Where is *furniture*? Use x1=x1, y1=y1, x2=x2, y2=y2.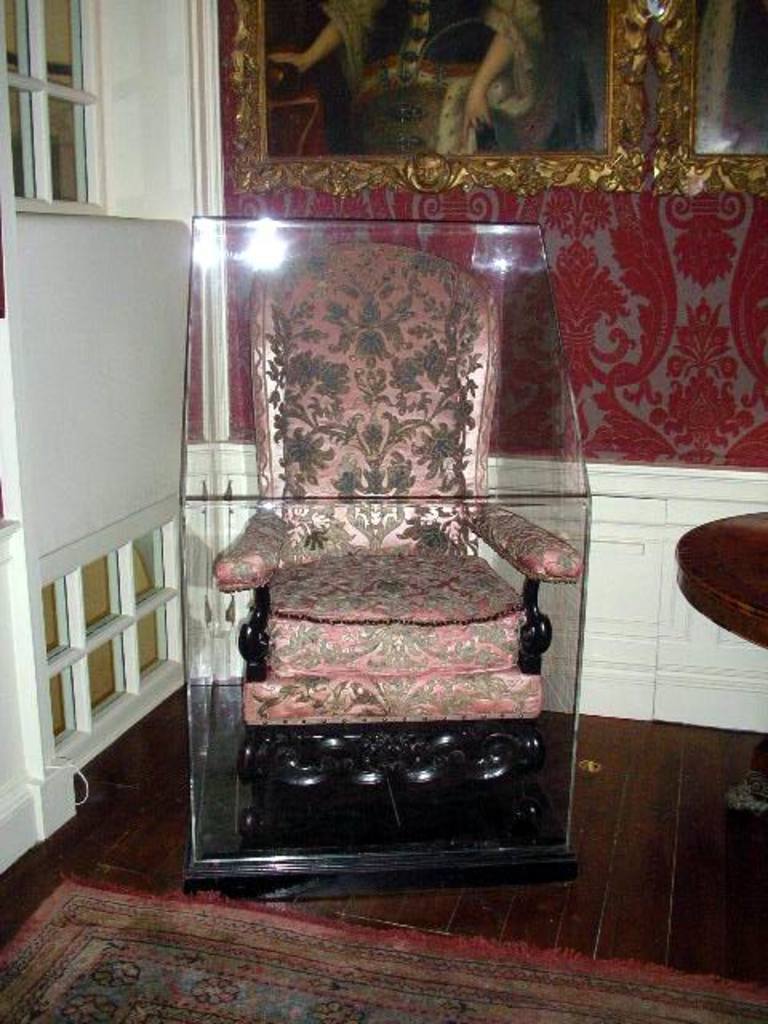
x1=672, y1=509, x2=766, y2=814.
